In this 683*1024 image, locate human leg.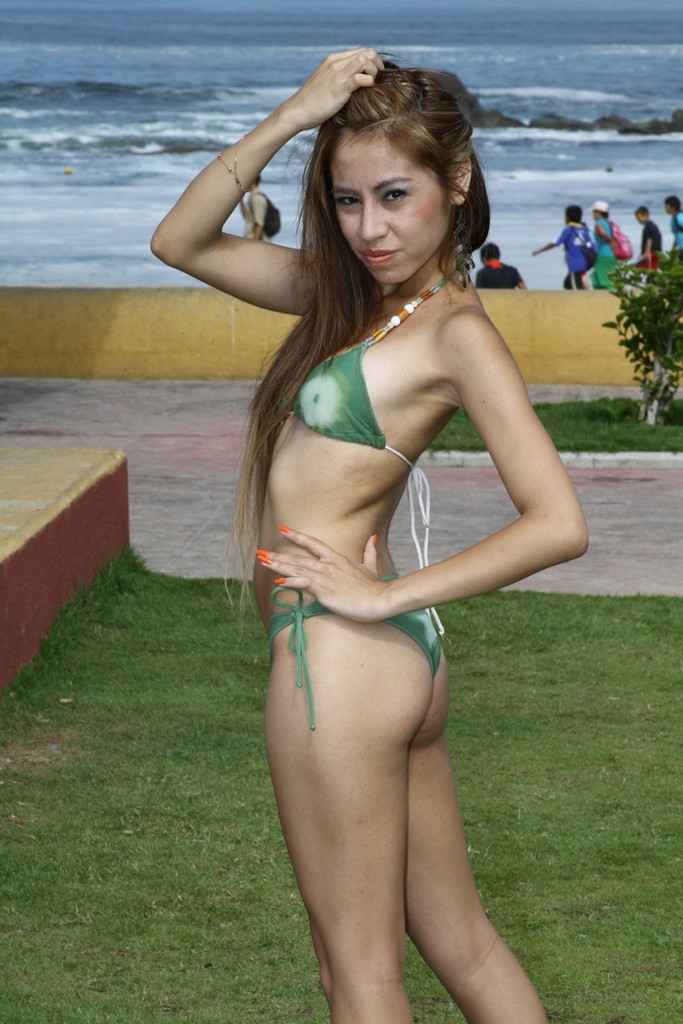
Bounding box: {"left": 408, "top": 603, "right": 549, "bottom": 1023}.
